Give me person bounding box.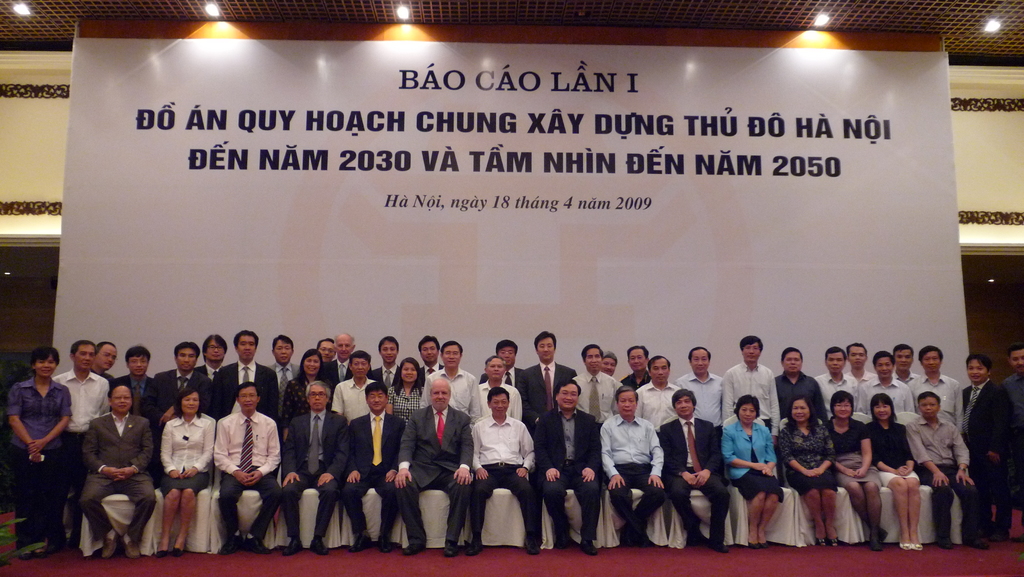
select_region(827, 390, 890, 548).
